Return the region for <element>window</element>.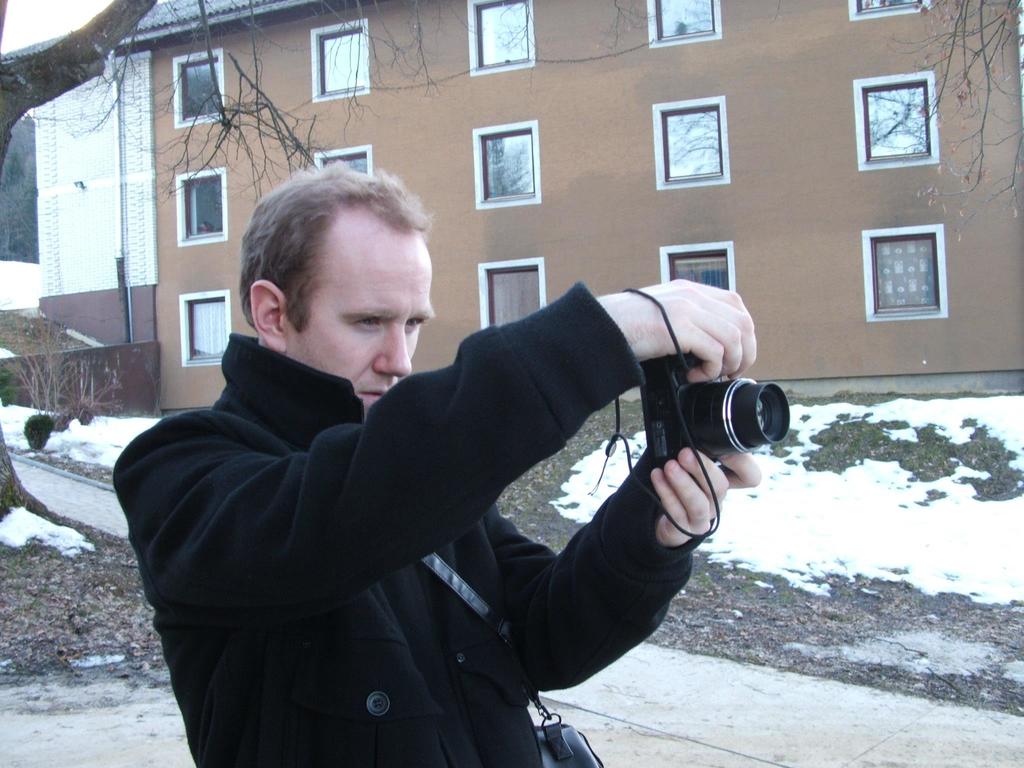
Rect(181, 289, 228, 364).
